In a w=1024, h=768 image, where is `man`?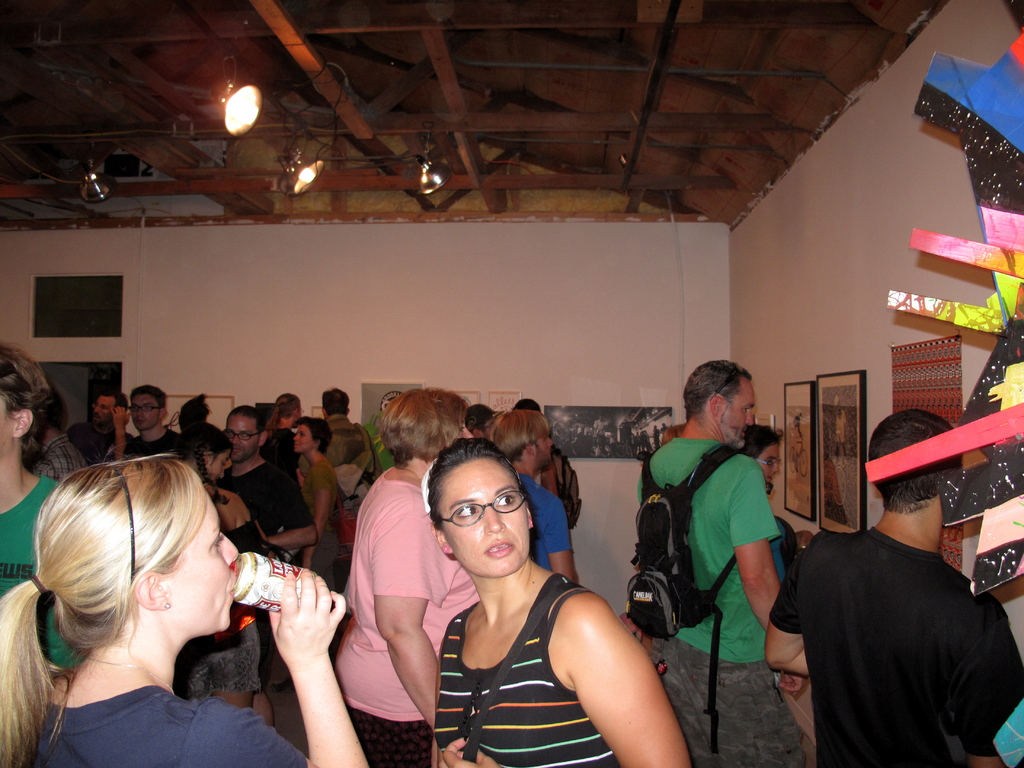
0,340,87,676.
